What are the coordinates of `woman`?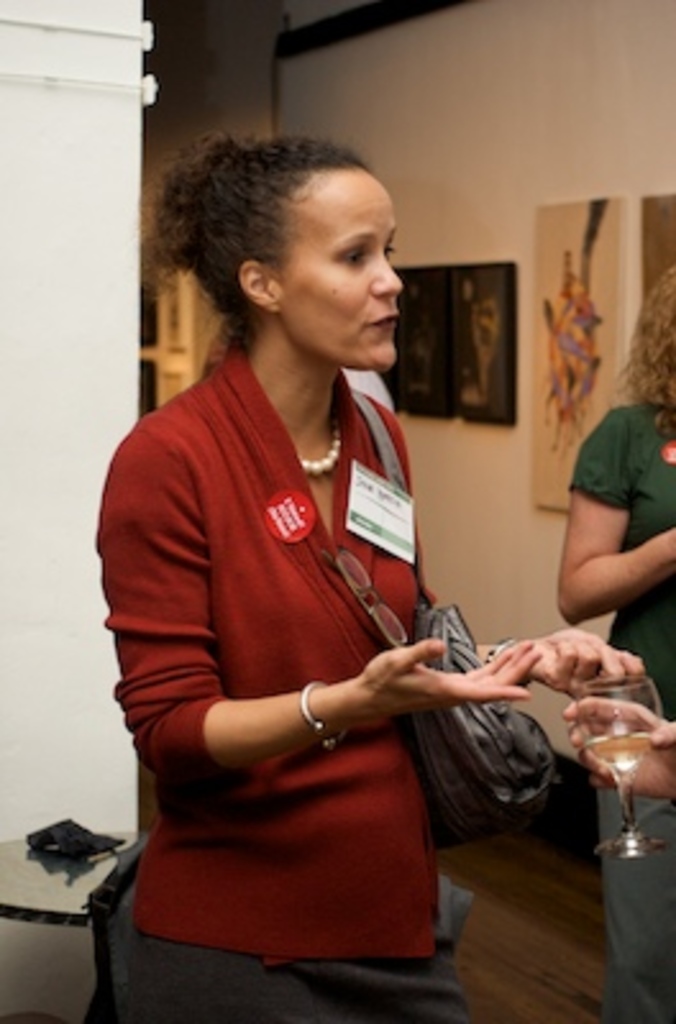
pyautogui.locateOnScreen(551, 266, 673, 1014).
